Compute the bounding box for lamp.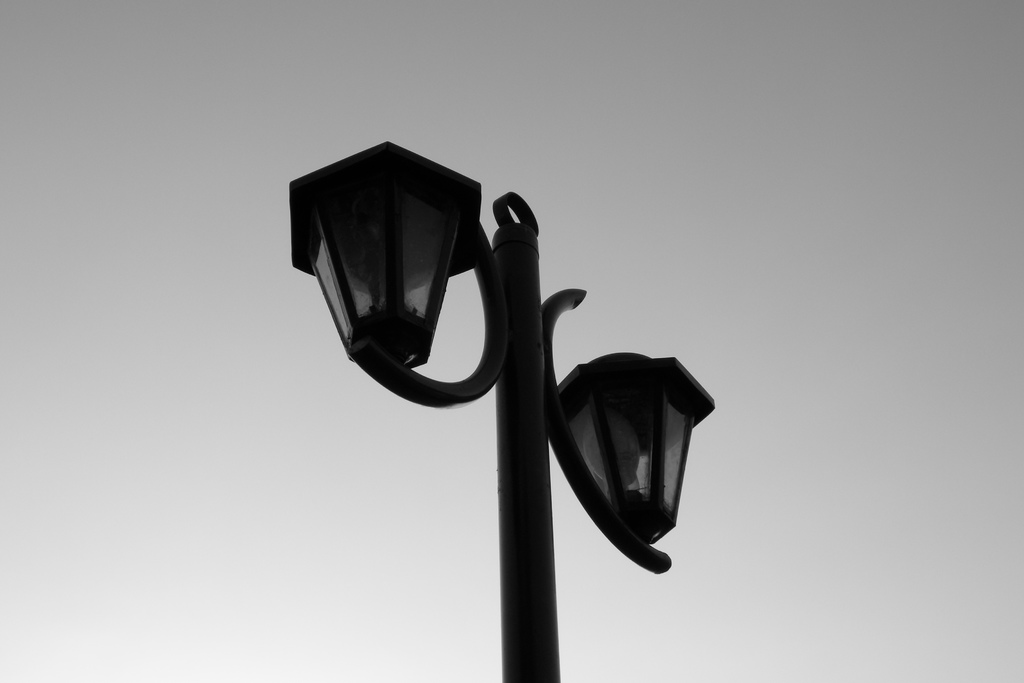
locate(284, 138, 717, 682).
